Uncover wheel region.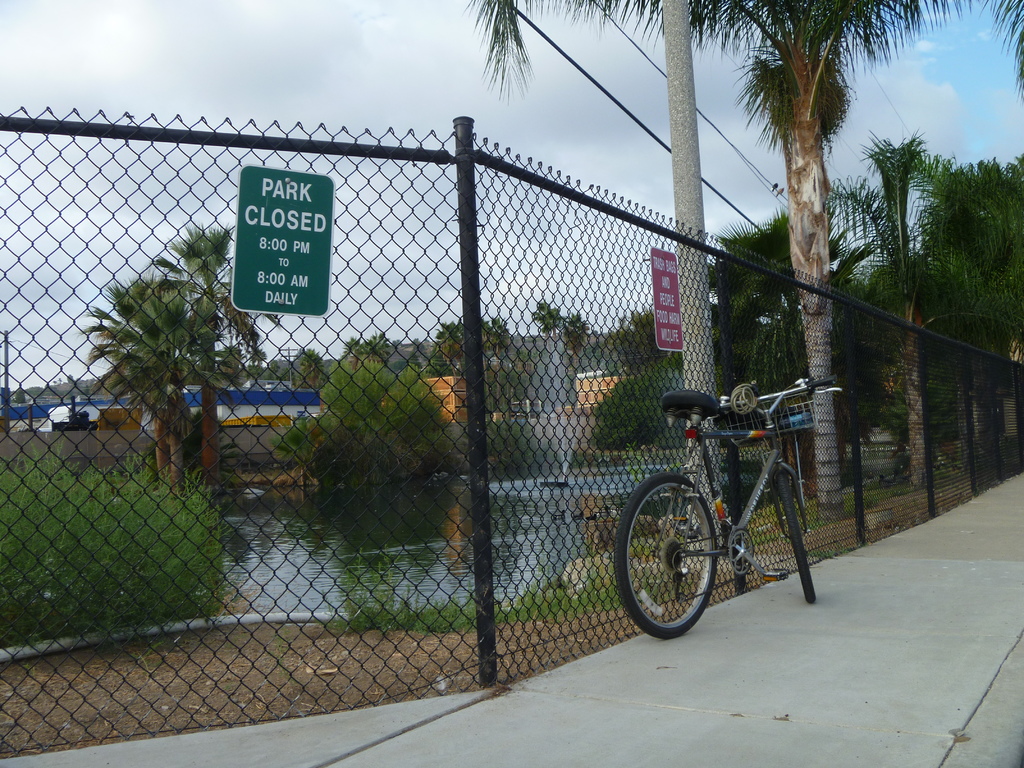
Uncovered: <box>780,458,810,603</box>.
